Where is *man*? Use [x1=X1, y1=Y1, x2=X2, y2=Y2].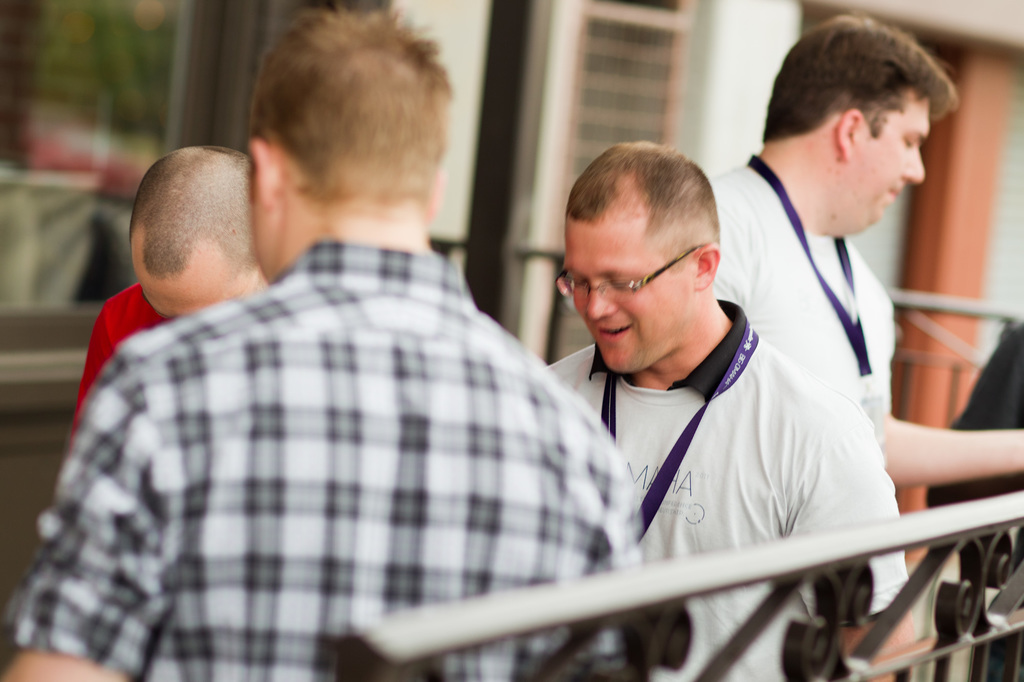
[x1=703, y1=15, x2=1023, y2=479].
